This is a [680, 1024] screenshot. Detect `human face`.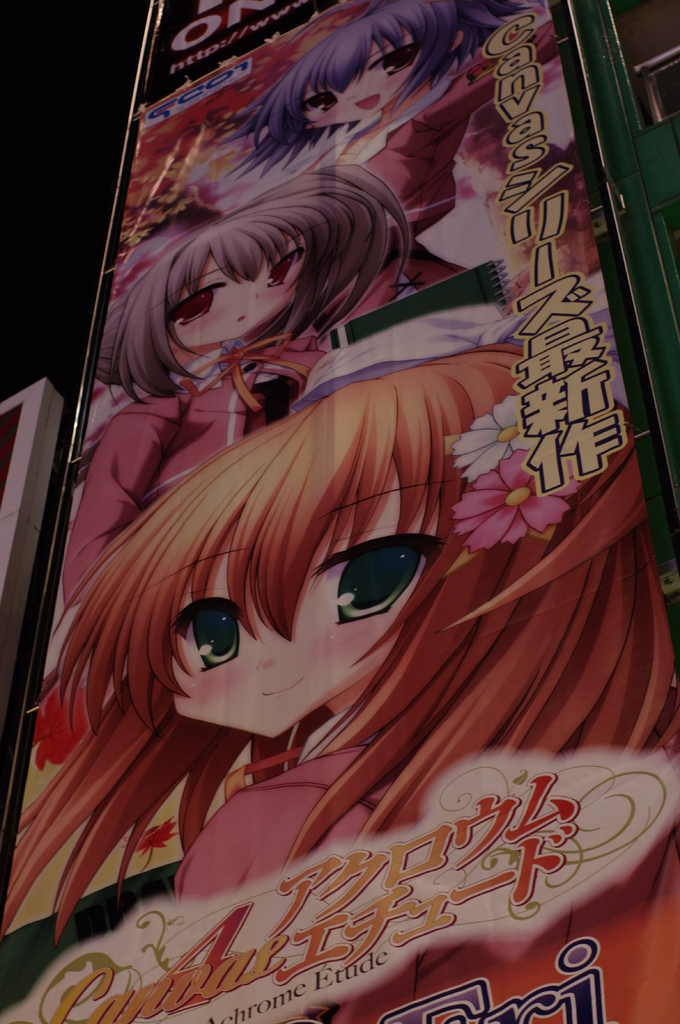
(x1=302, y1=32, x2=426, y2=125).
